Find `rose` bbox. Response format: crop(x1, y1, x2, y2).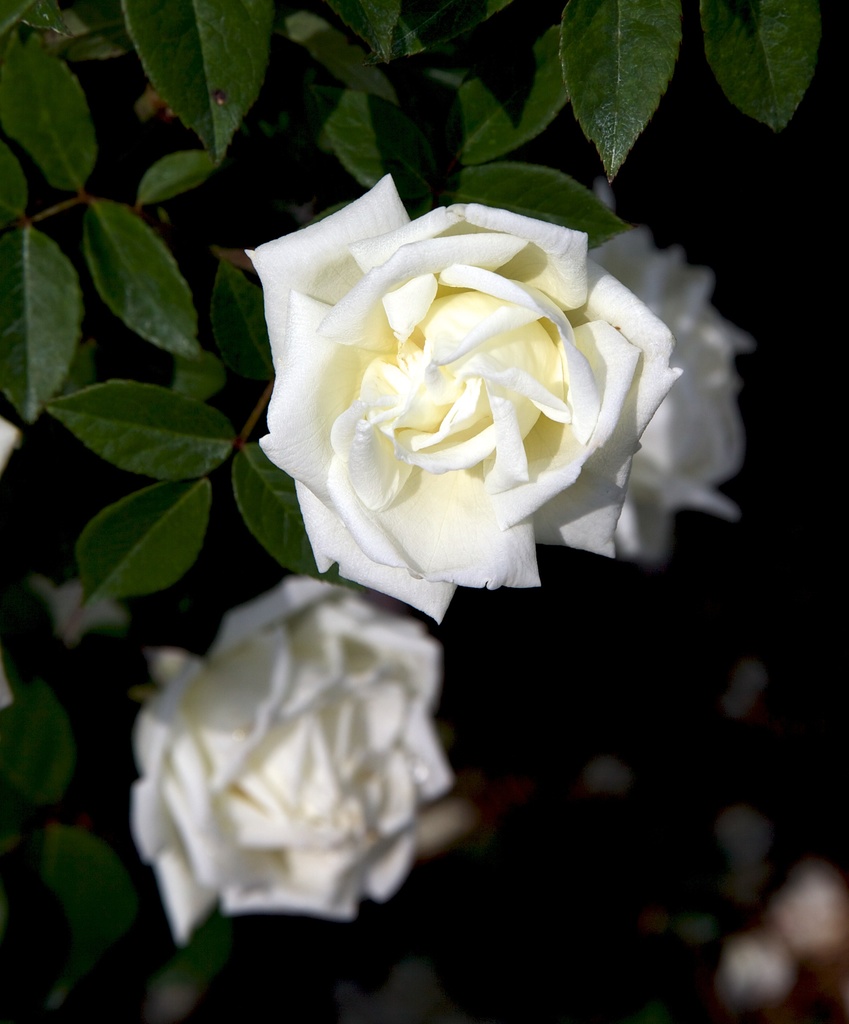
crop(529, 176, 758, 572).
